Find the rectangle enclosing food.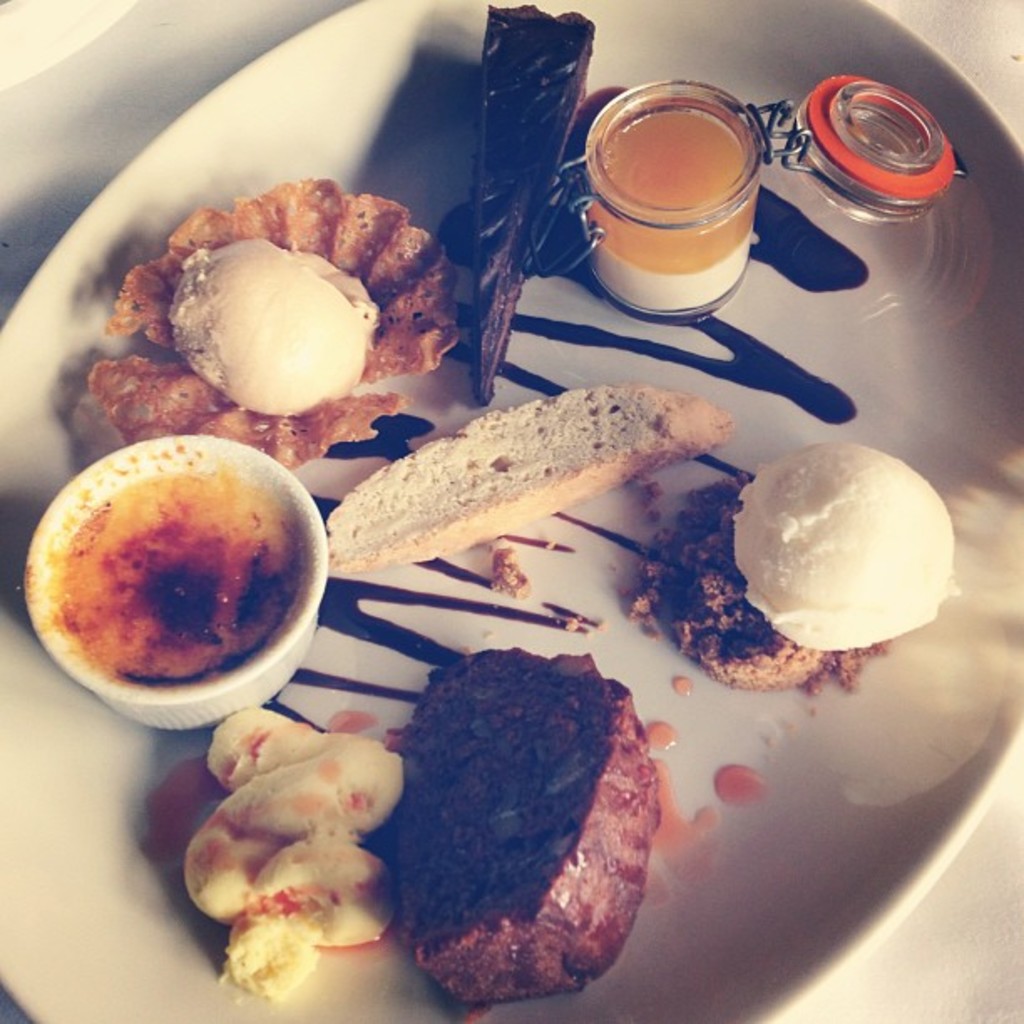
box(731, 442, 962, 649).
